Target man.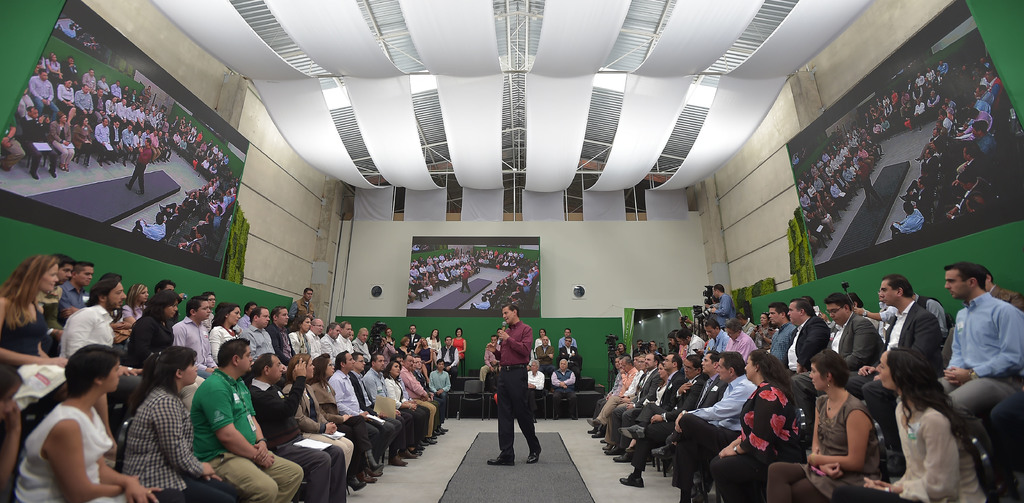
Target region: bbox=(484, 304, 540, 470).
